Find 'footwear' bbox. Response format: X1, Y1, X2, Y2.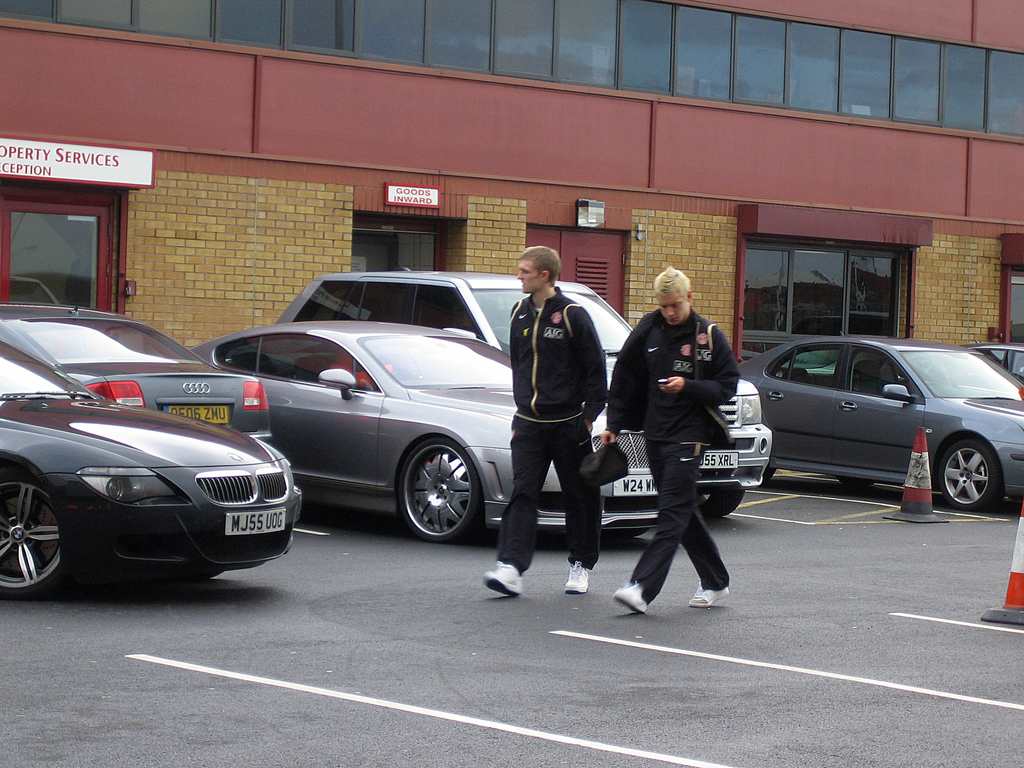
480, 559, 525, 596.
